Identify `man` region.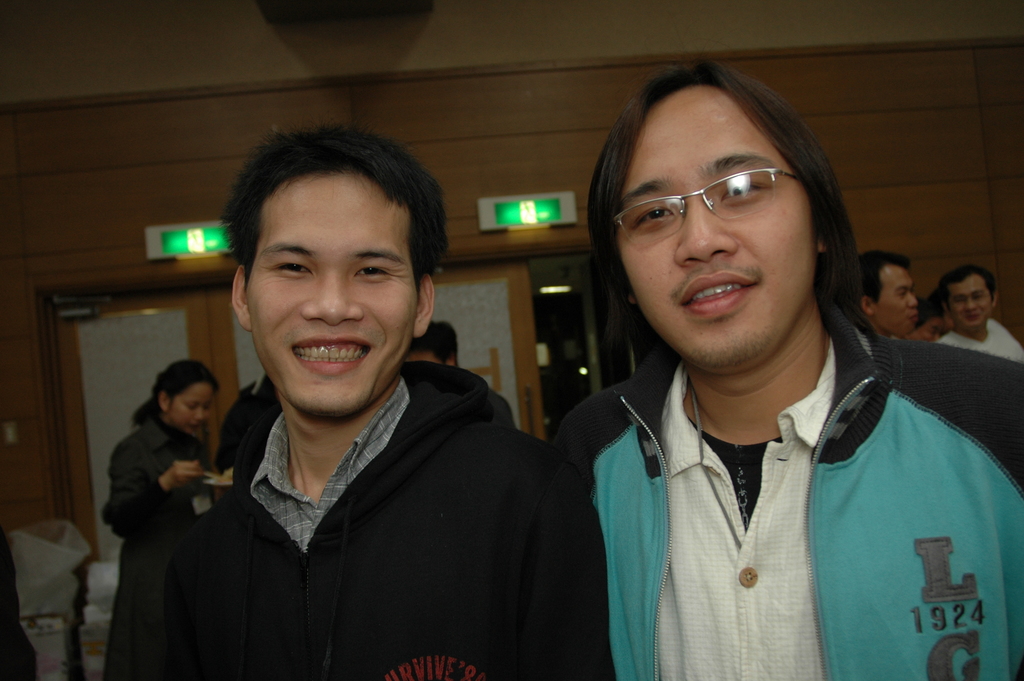
Region: Rect(931, 272, 1023, 359).
